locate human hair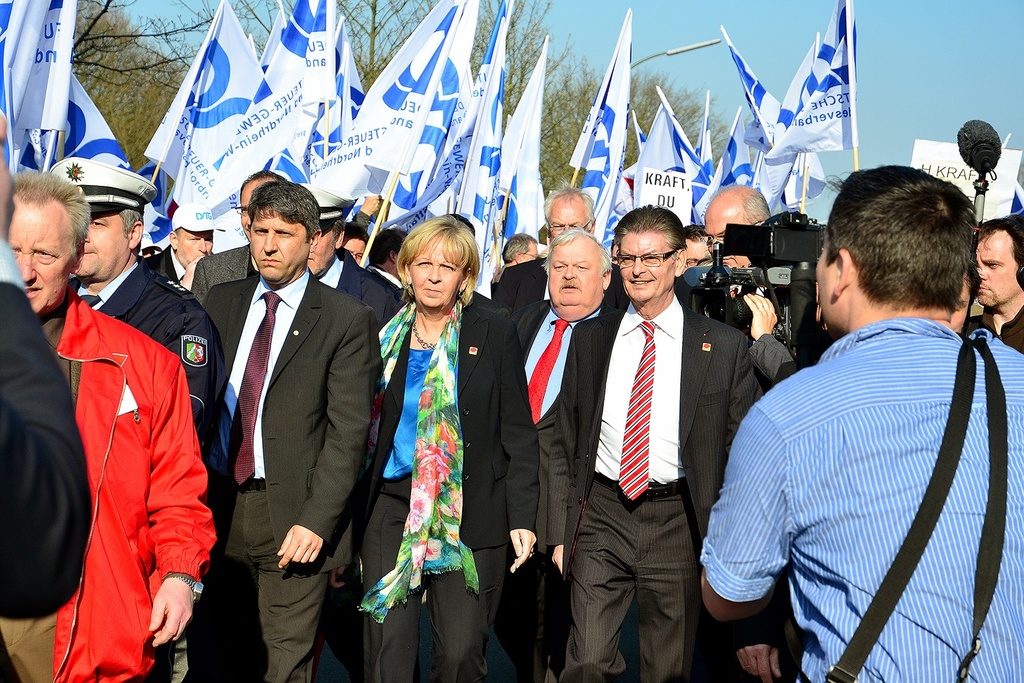
[x1=248, y1=182, x2=319, y2=240]
